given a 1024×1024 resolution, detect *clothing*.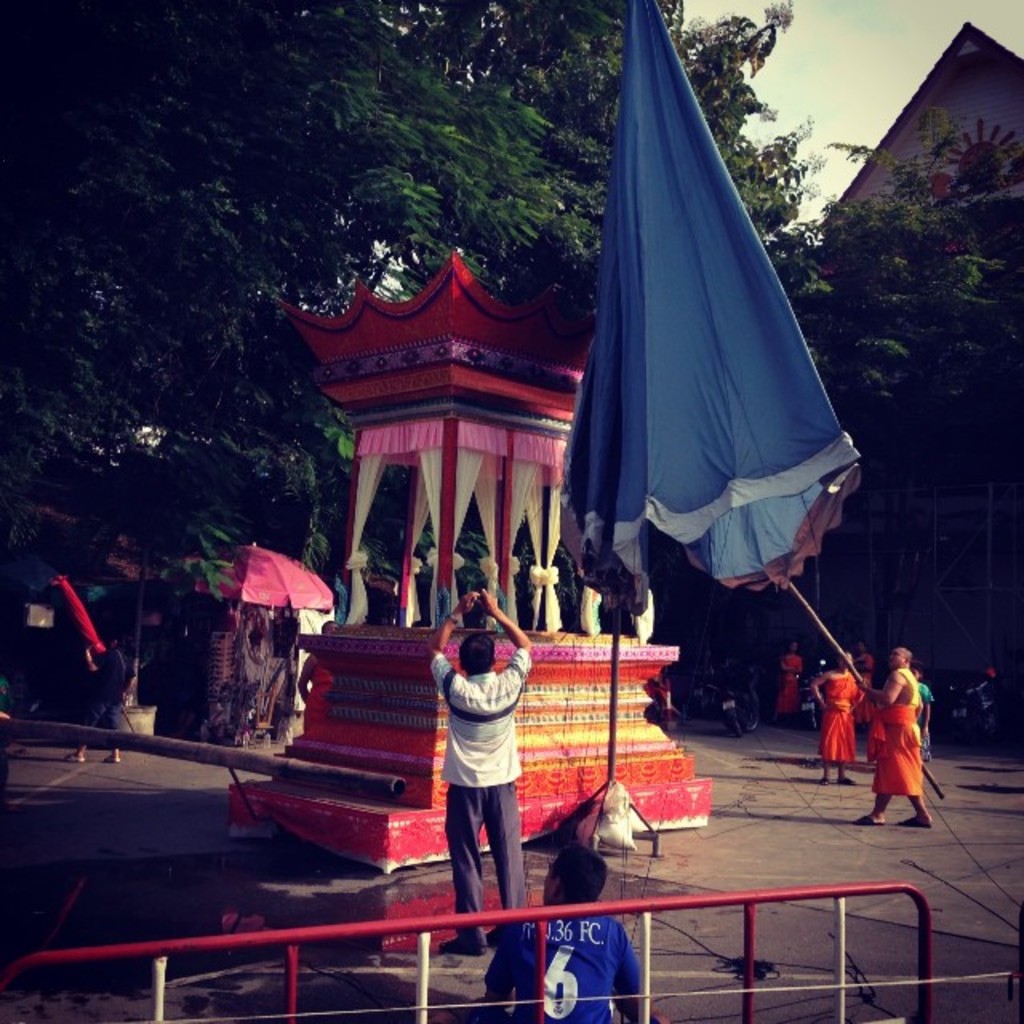
locate(430, 651, 534, 942).
